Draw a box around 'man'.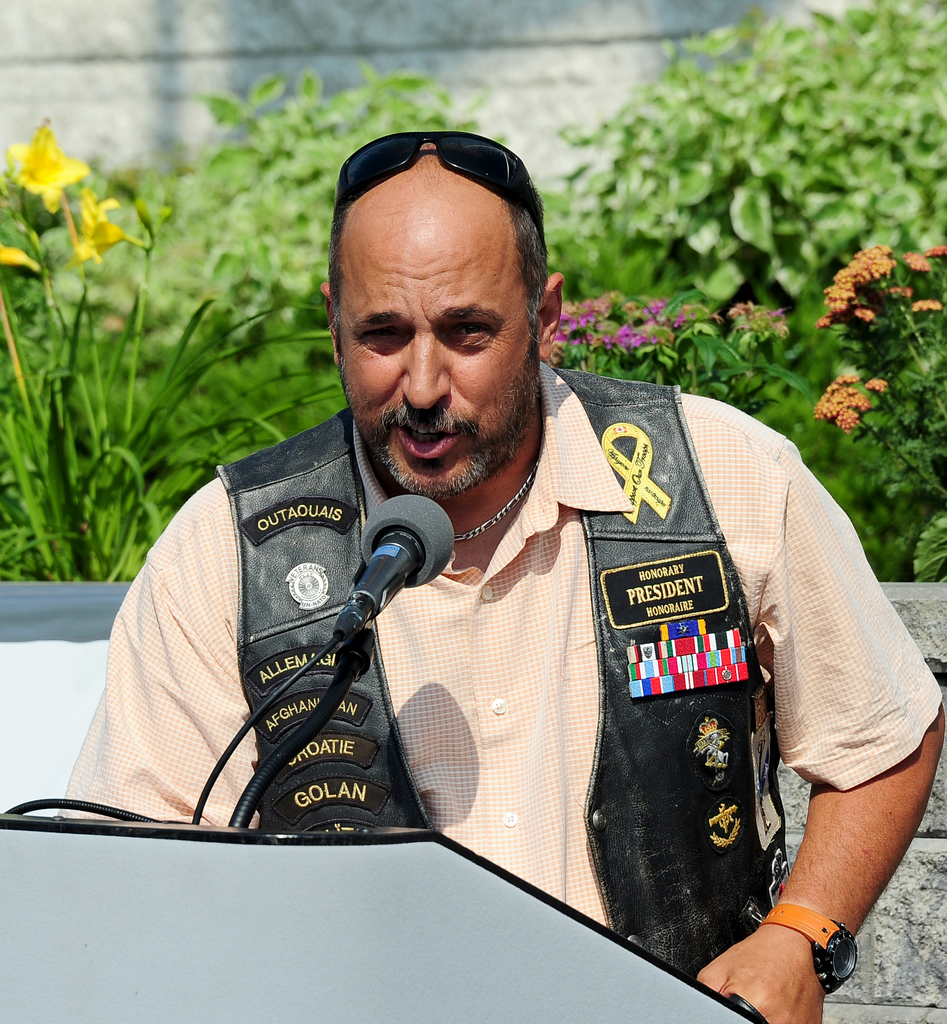
(x1=47, y1=129, x2=941, y2=1023).
